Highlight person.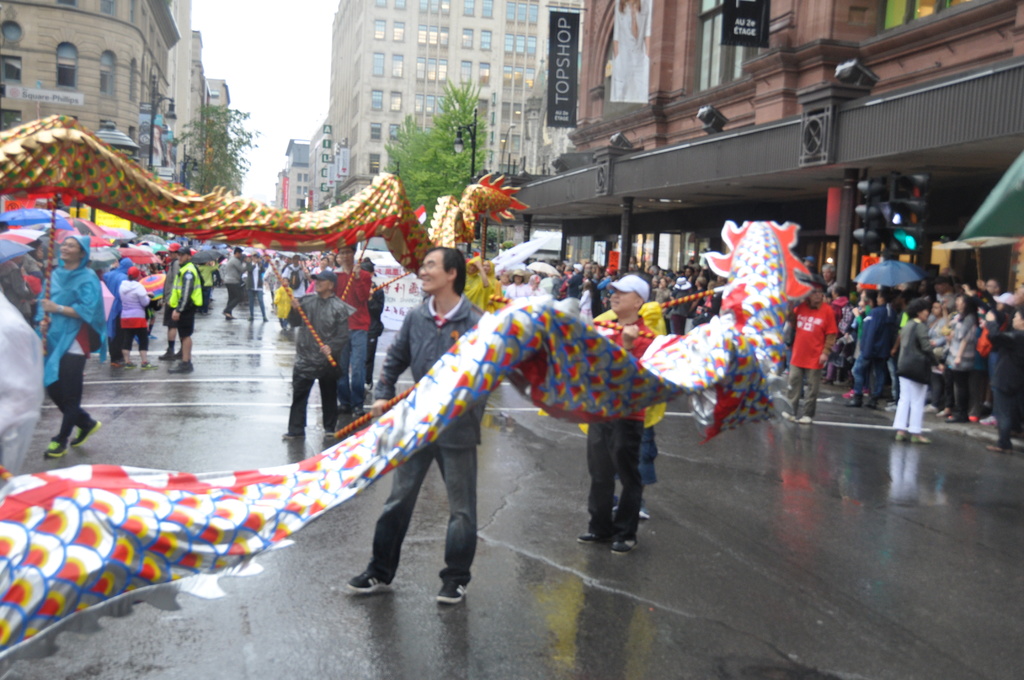
Highlighted region: x1=31, y1=227, x2=113, y2=458.
